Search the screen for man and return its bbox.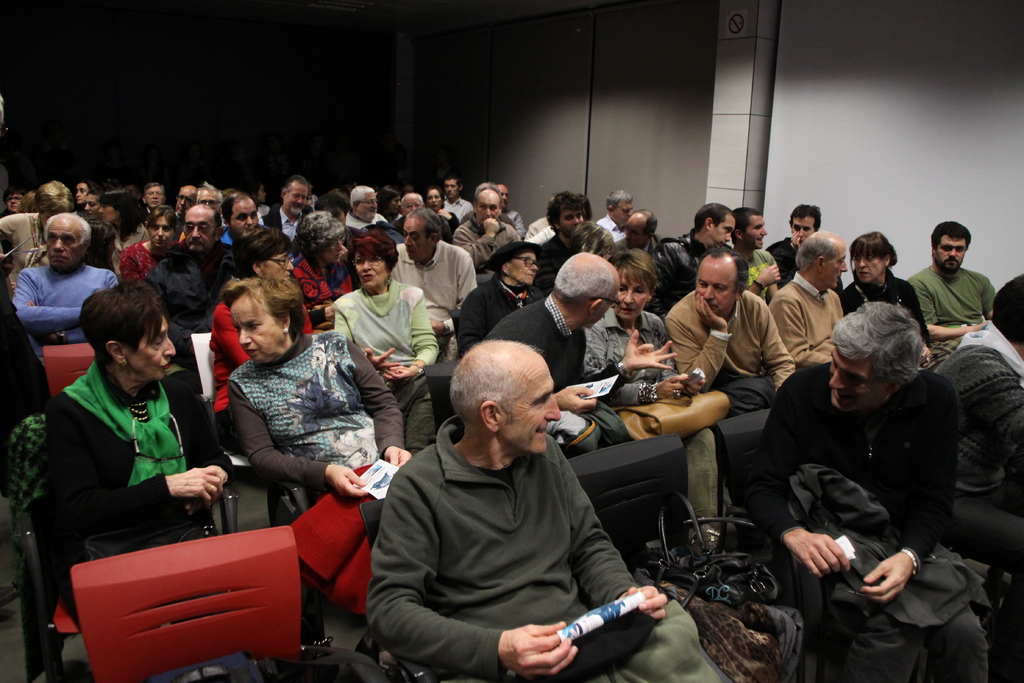
Found: <box>904,222,998,345</box>.
